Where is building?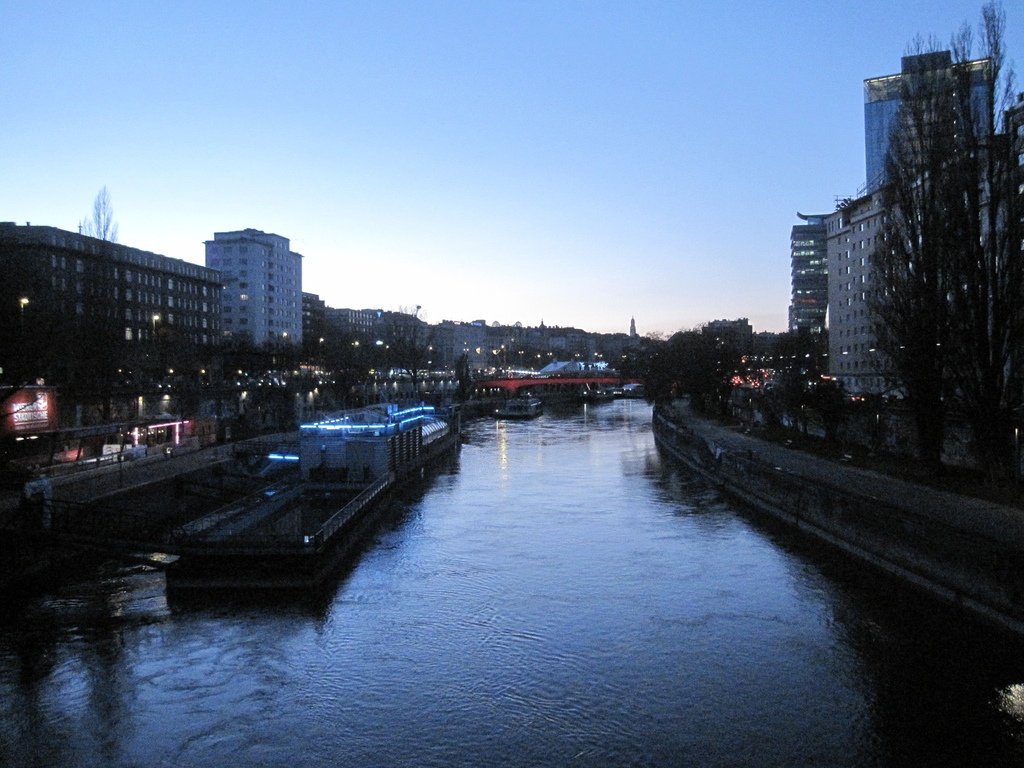
x1=207, y1=228, x2=305, y2=349.
